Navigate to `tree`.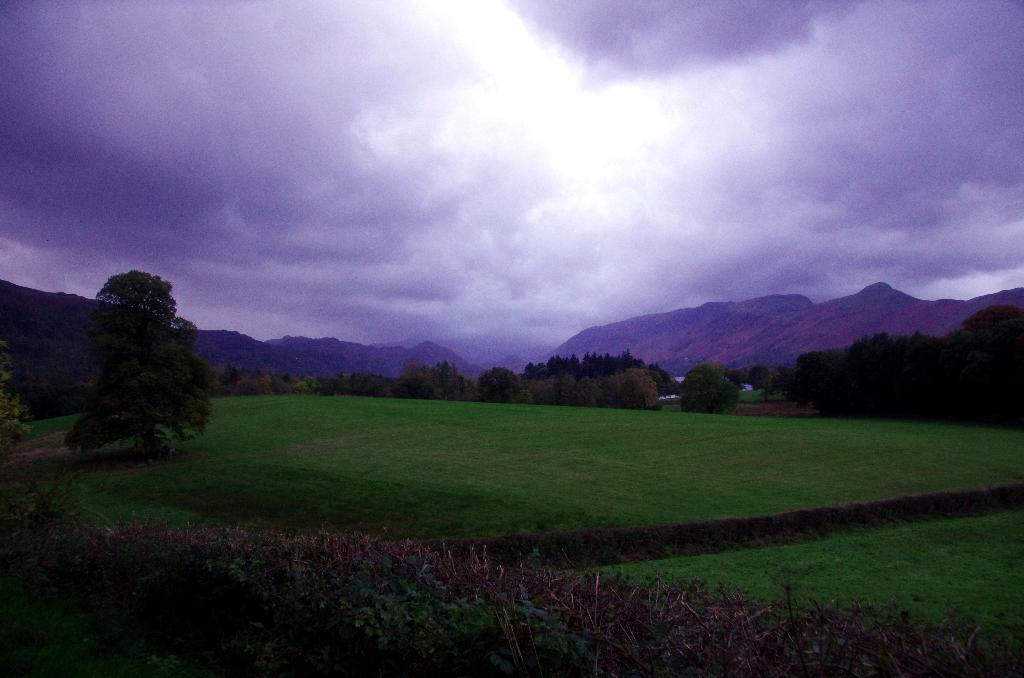
Navigation target: 434 355 472 401.
